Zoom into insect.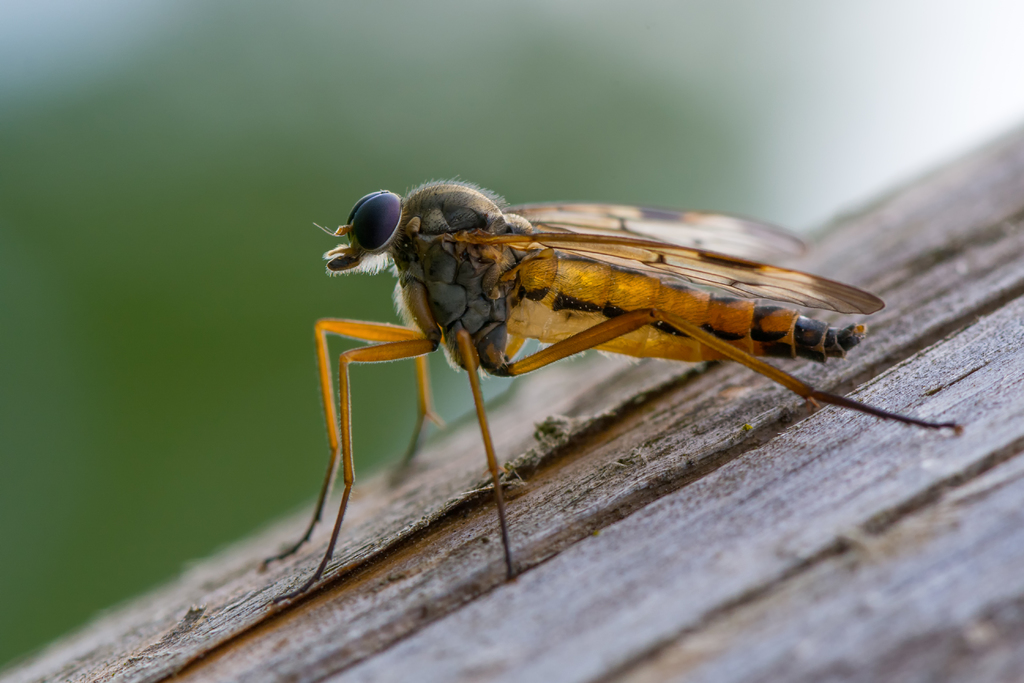
Zoom target: pyautogui.locateOnScreen(265, 185, 968, 609).
